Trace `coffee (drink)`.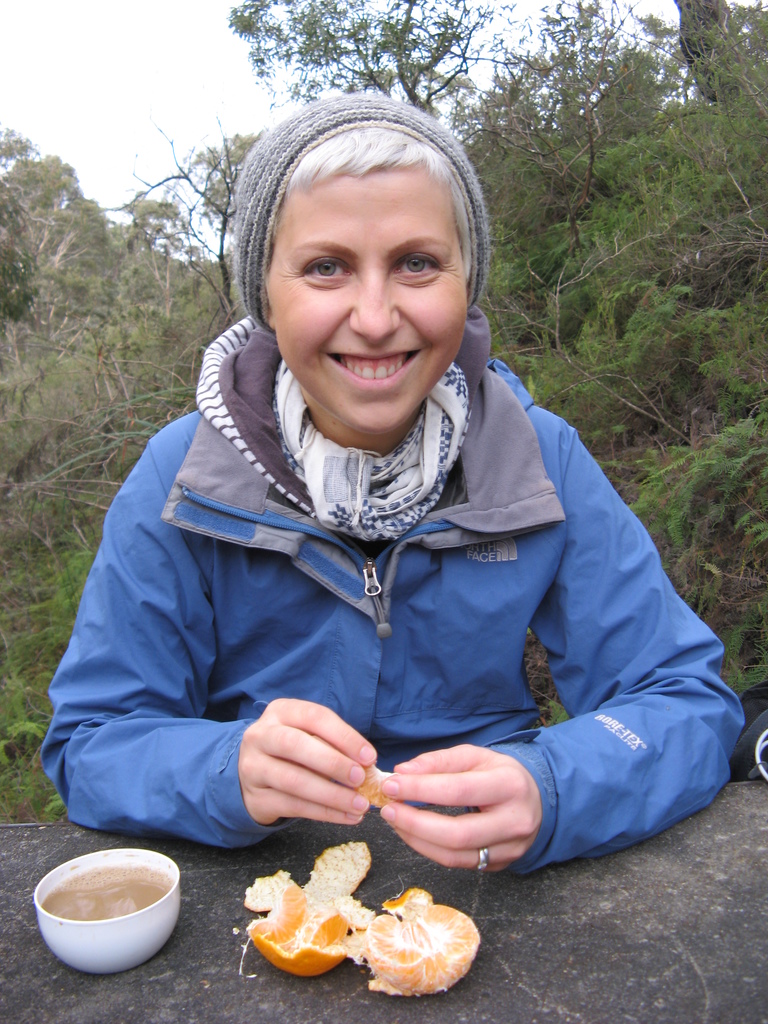
Traced to [28, 842, 188, 963].
